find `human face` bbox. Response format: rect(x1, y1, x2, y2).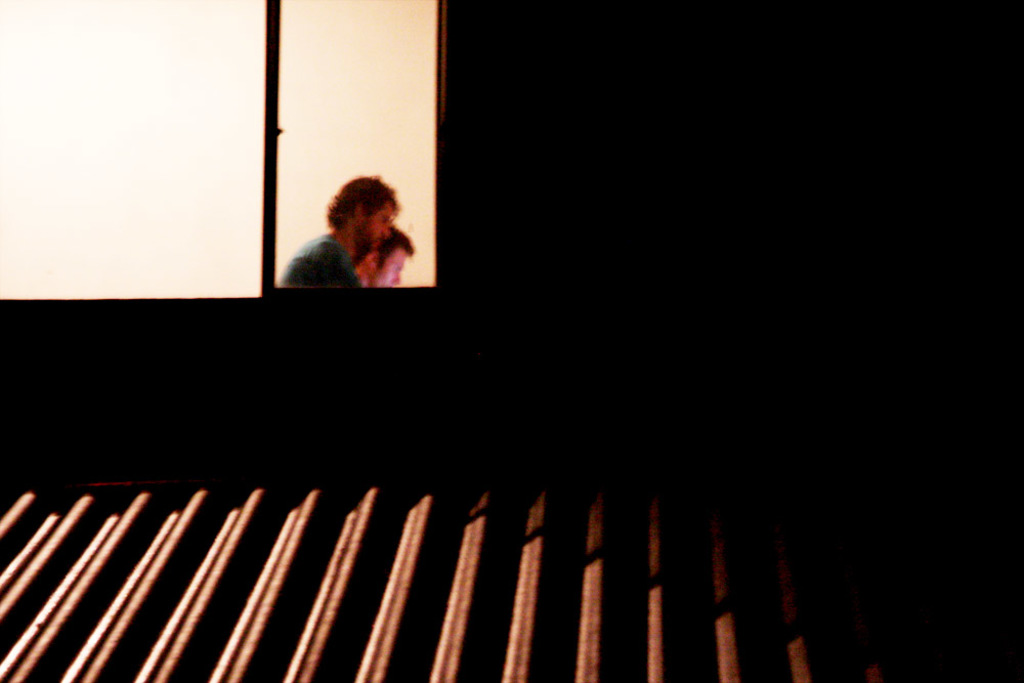
rect(374, 243, 410, 286).
